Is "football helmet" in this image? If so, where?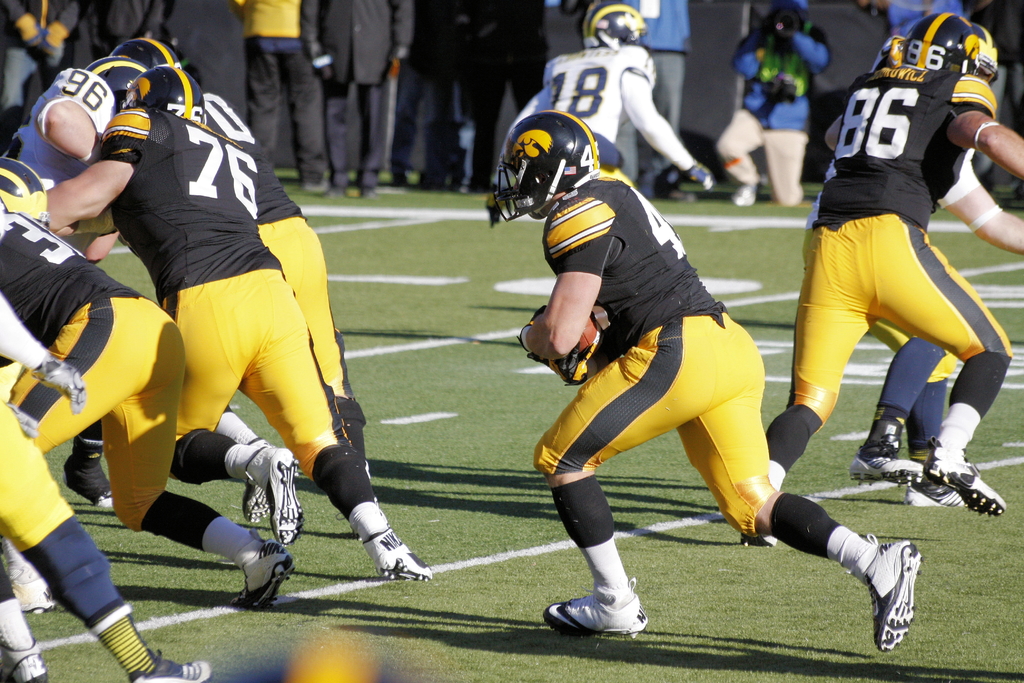
Yes, at l=118, t=62, r=209, b=124.
